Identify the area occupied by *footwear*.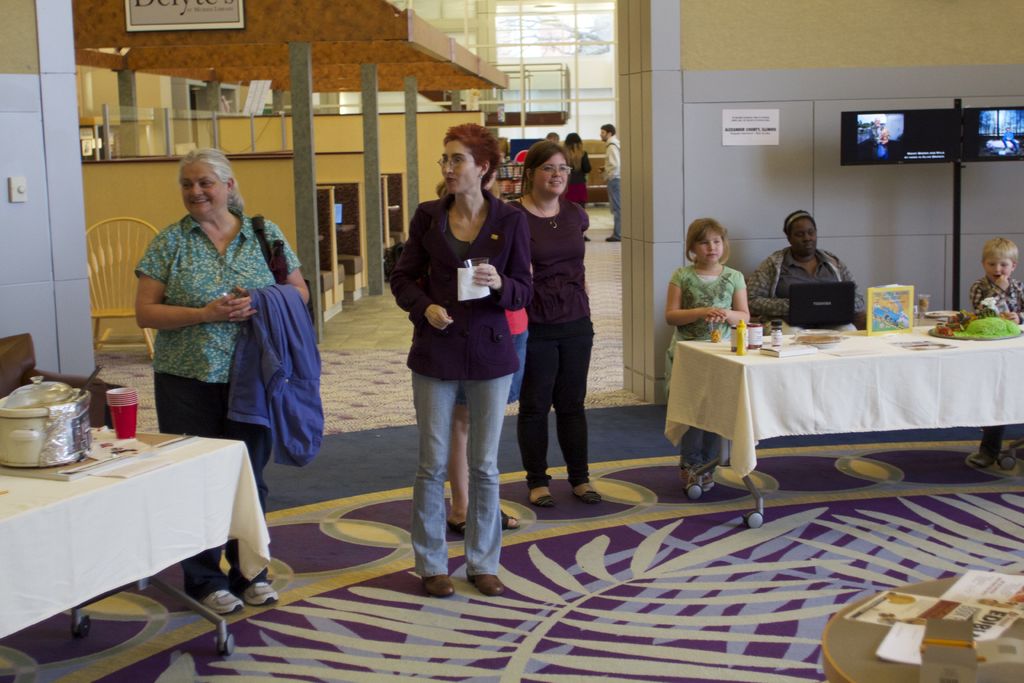
Area: <bbox>208, 580, 239, 613</bbox>.
